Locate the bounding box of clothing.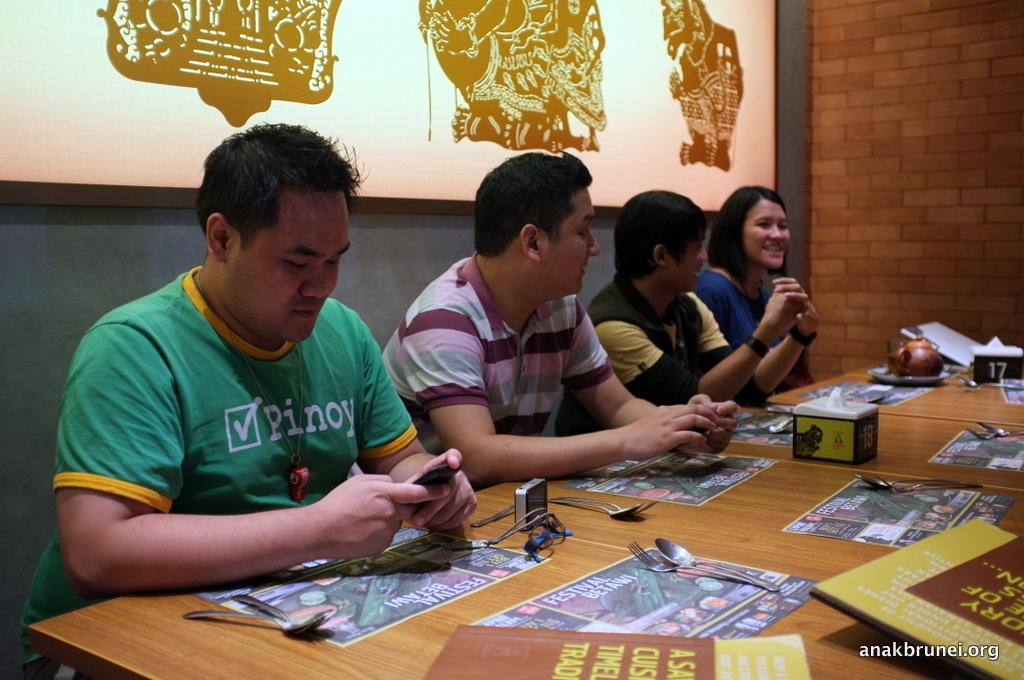
Bounding box: (13, 262, 423, 677).
